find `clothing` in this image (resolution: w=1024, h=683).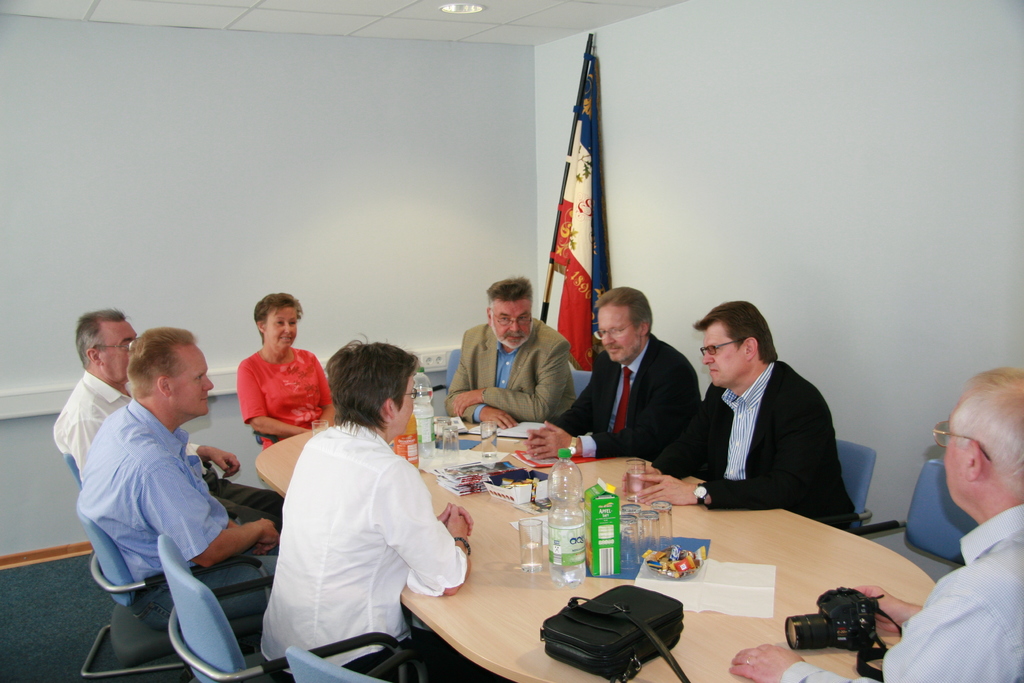
bbox=[234, 343, 345, 450].
